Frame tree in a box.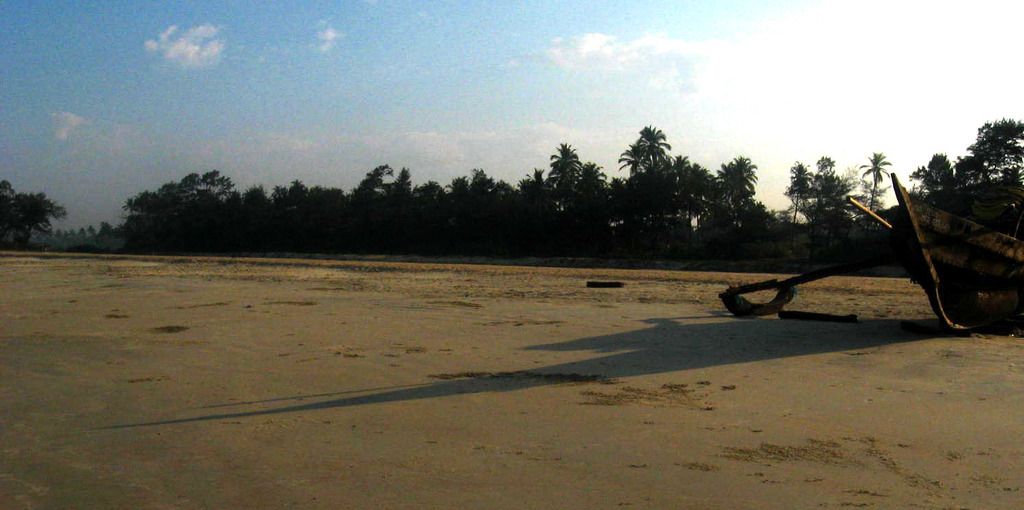
bbox=(347, 160, 396, 250).
